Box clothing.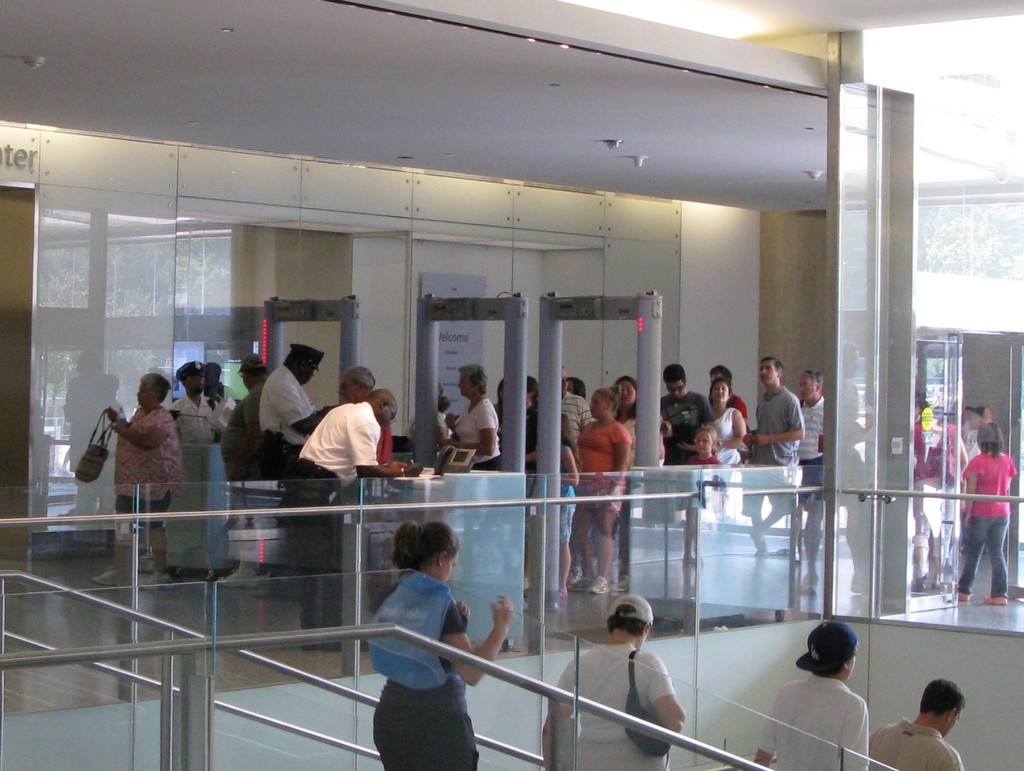
rect(799, 463, 826, 501).
